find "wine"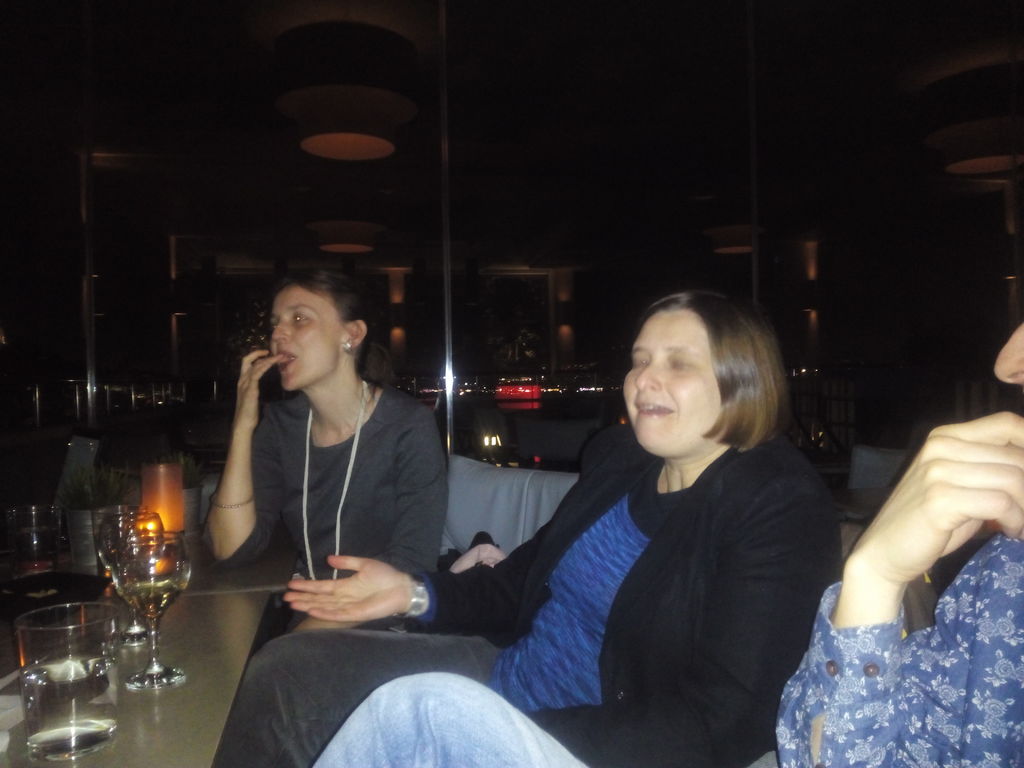
bbox=(112, 578, 189, 623)
